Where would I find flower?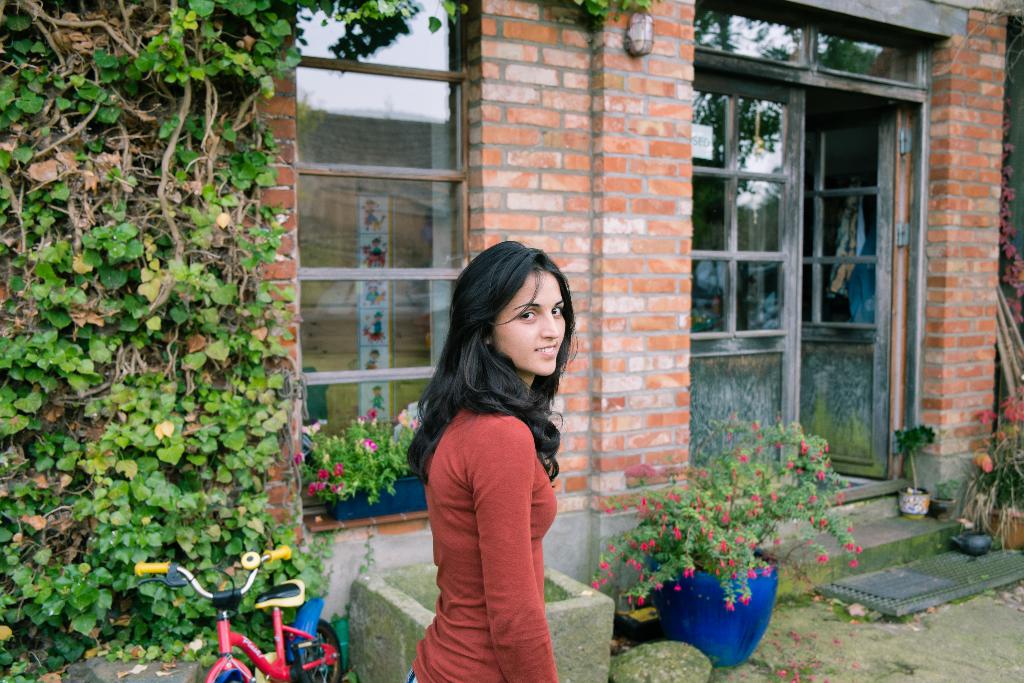
At bbox(972, 407, 997, 429).
